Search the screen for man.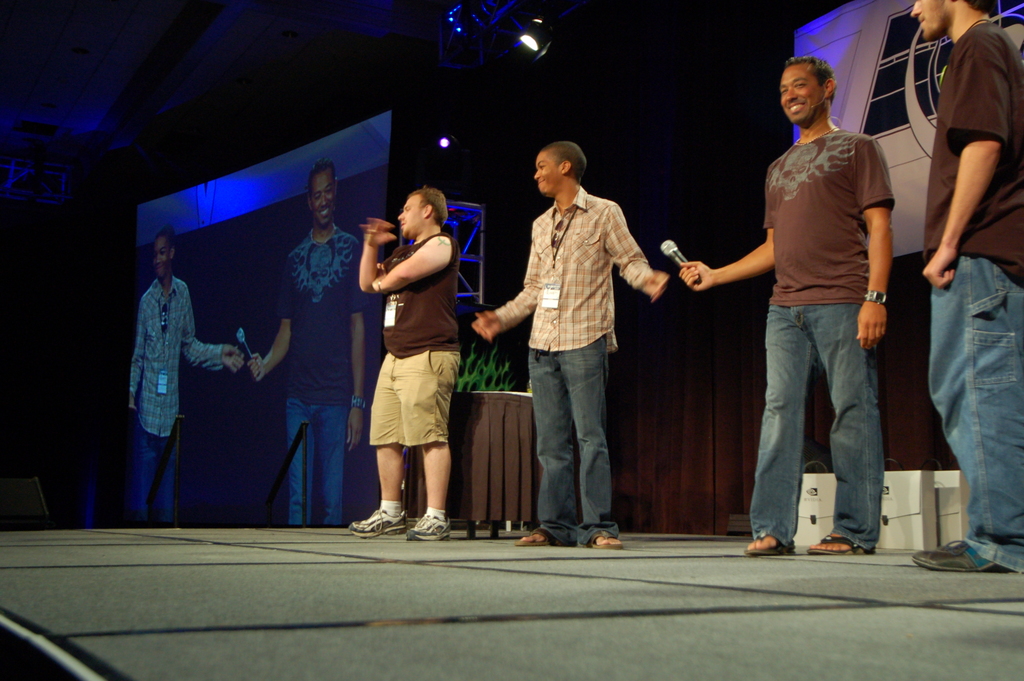
Found at (x1=911, y1=0, x2=1023, y2=571).
